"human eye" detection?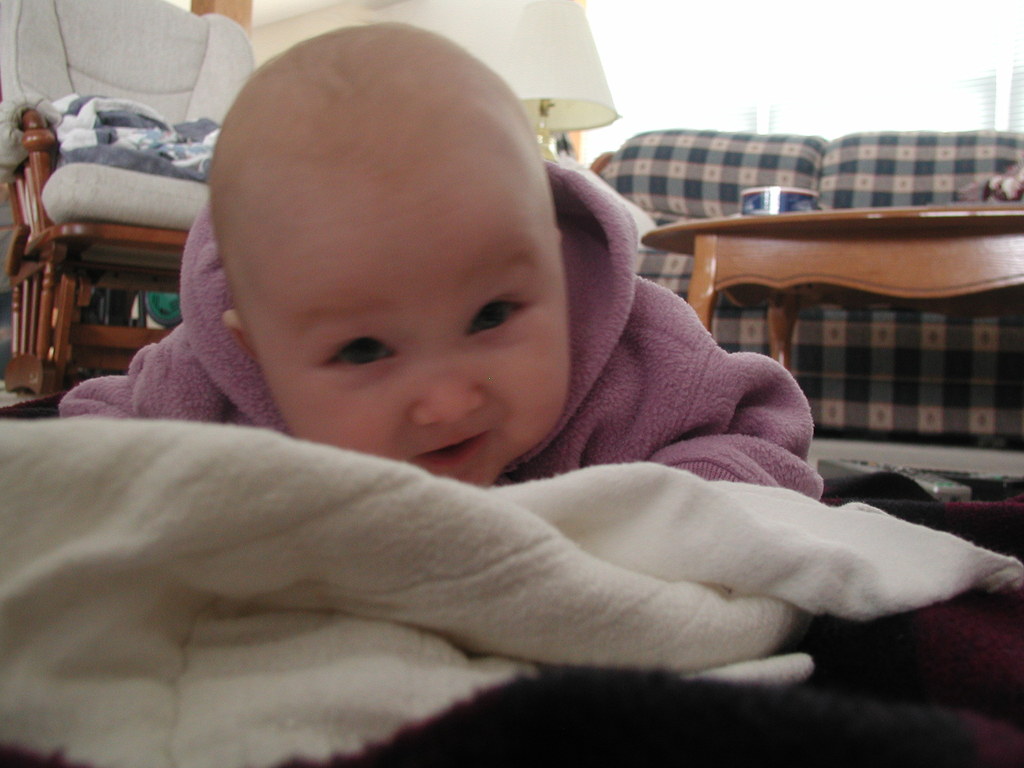
<box>297,319,404,387</box>
